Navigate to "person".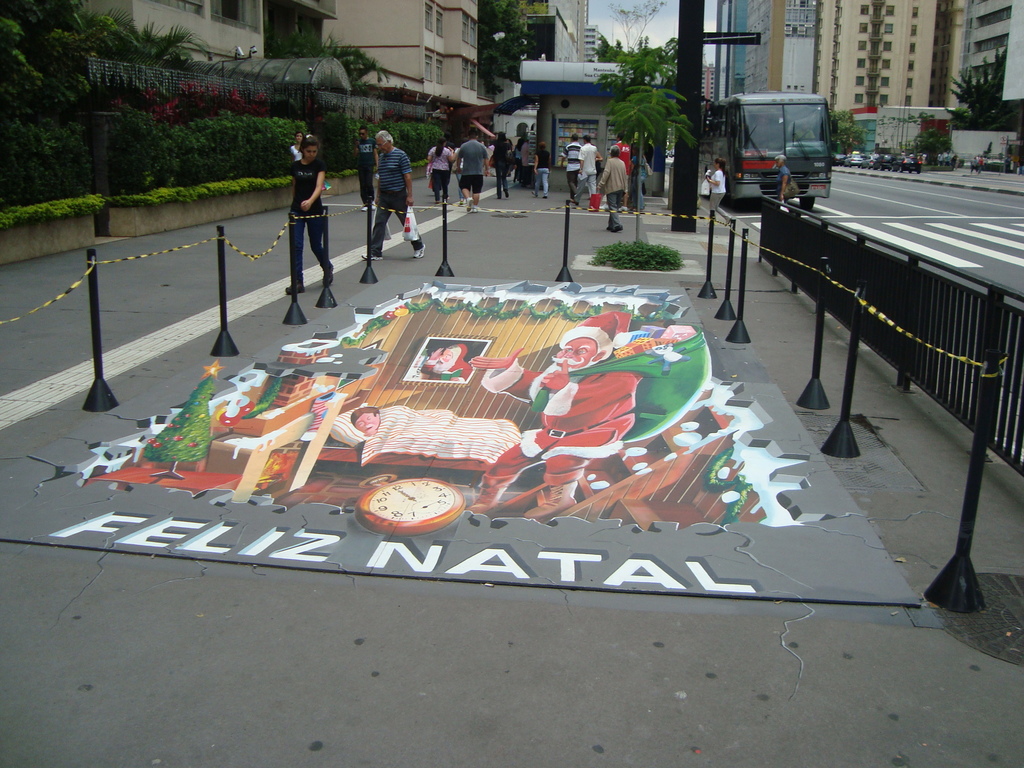
Navigation target: 463,310,643,521.
